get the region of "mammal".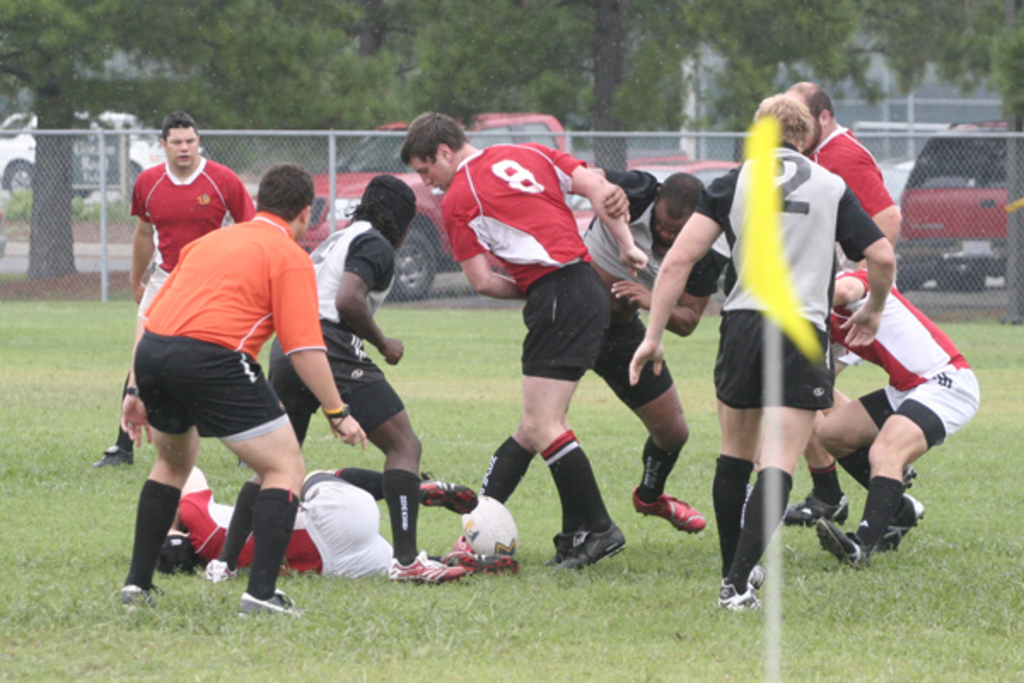
<region>87, 113, 254, 475</region>.
